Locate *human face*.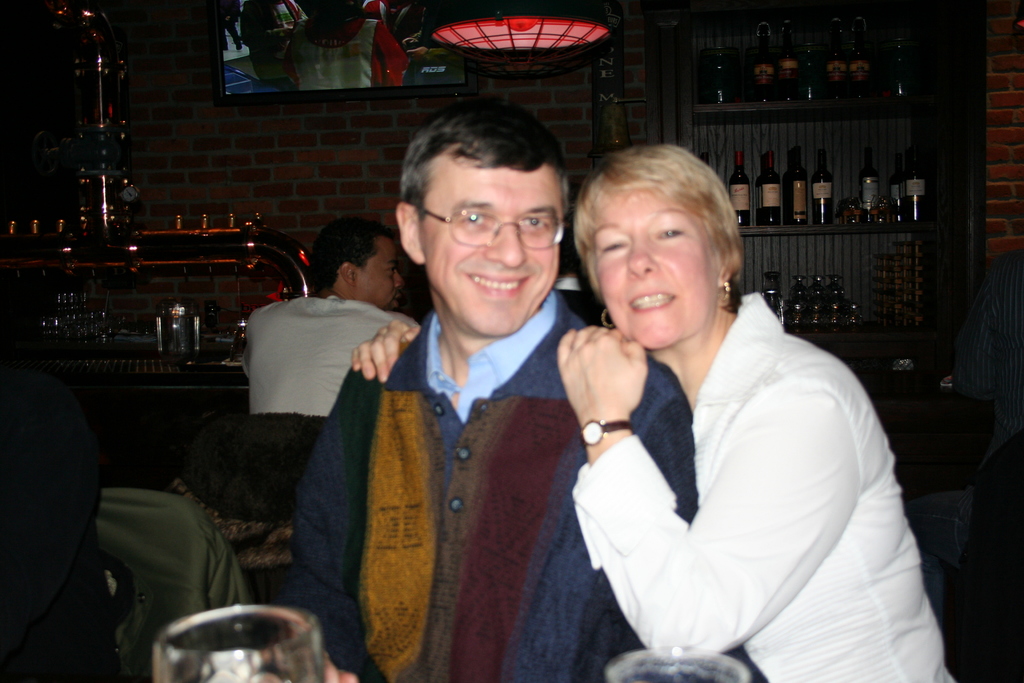
Bounding box: {"left": 429, "top": 159, "right": 568, "bottom": 336}.
